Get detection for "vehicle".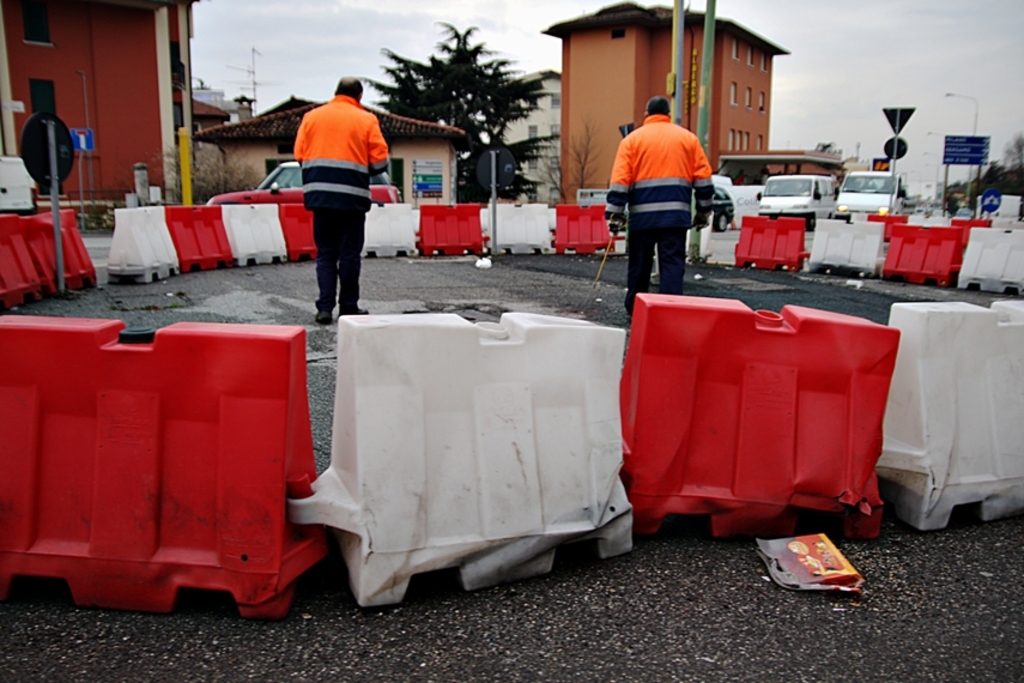
Detection: box=[834, 171, 904, 223].
